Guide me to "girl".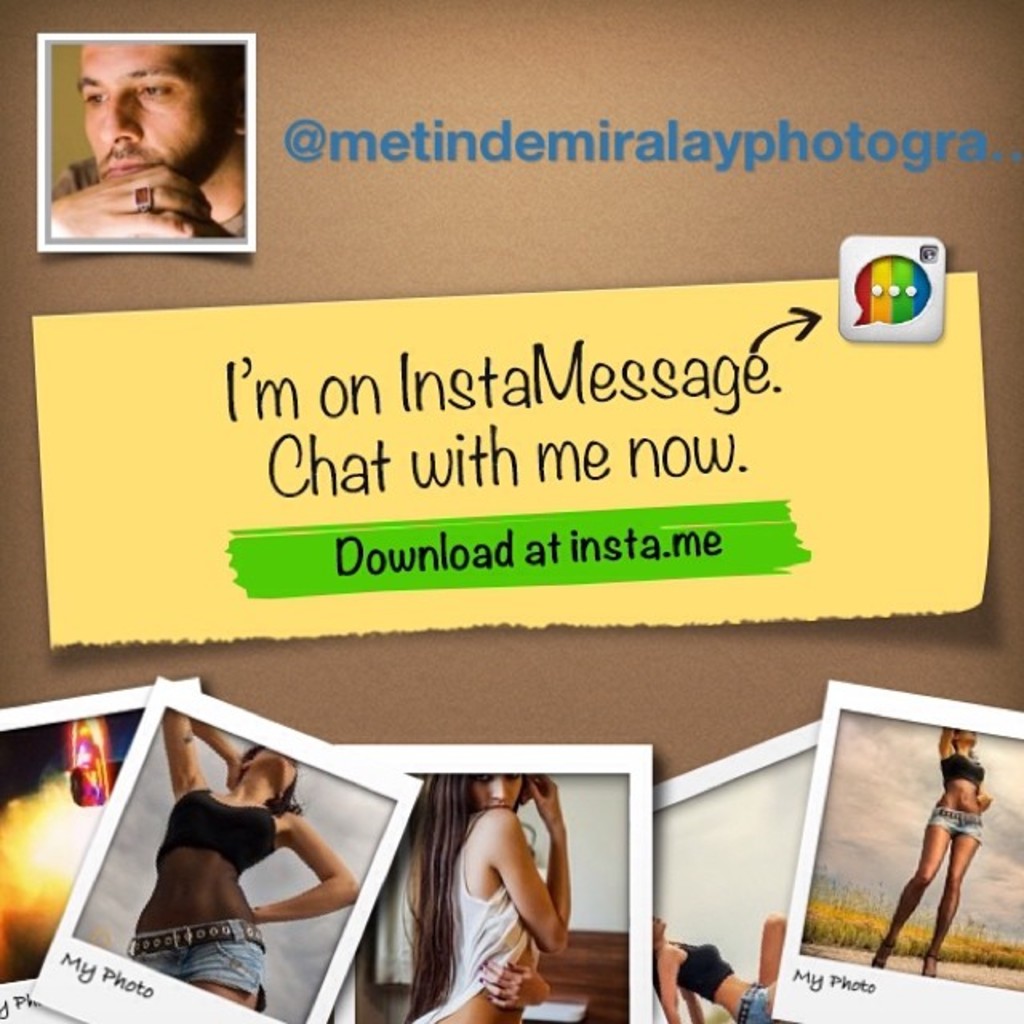
Guidance: BBox(128, 707, 357, 1011).
